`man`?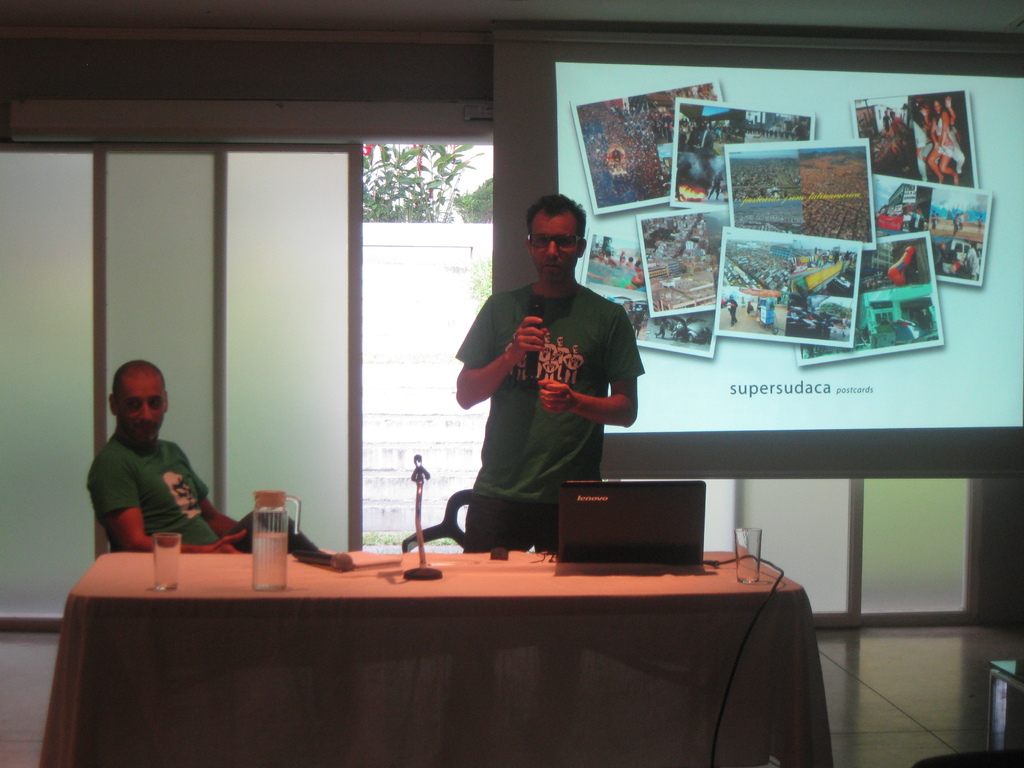
bbox=[964, 241, 981, 282]
